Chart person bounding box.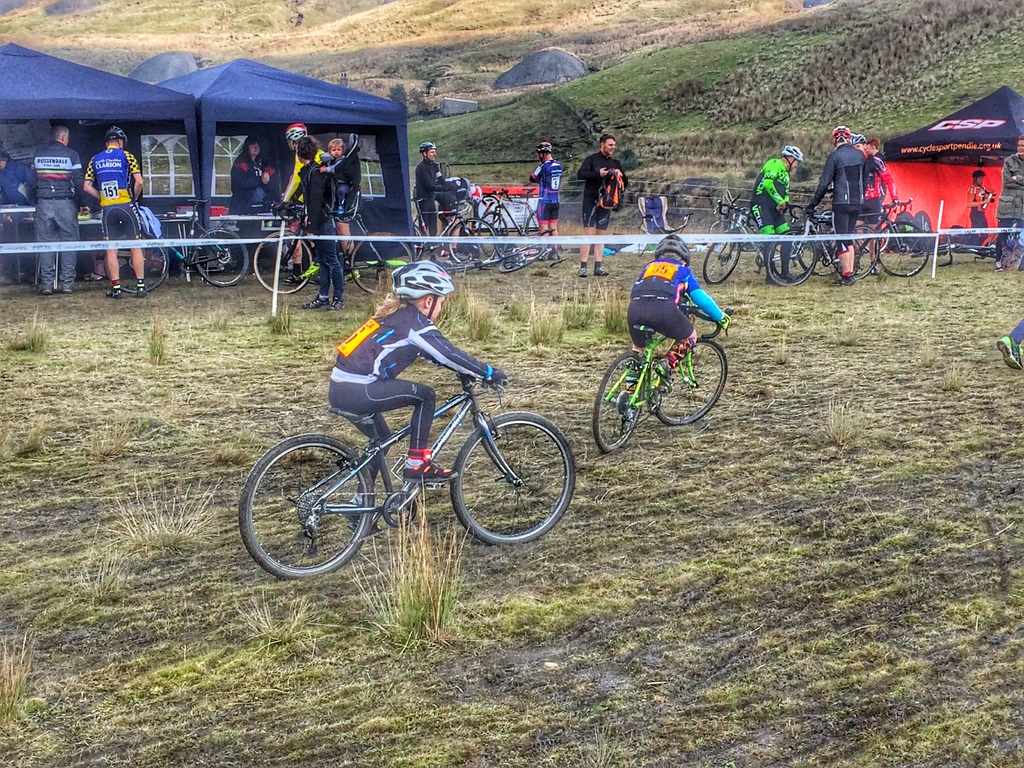
Charted: bbox(271, 120, 317, 285).
